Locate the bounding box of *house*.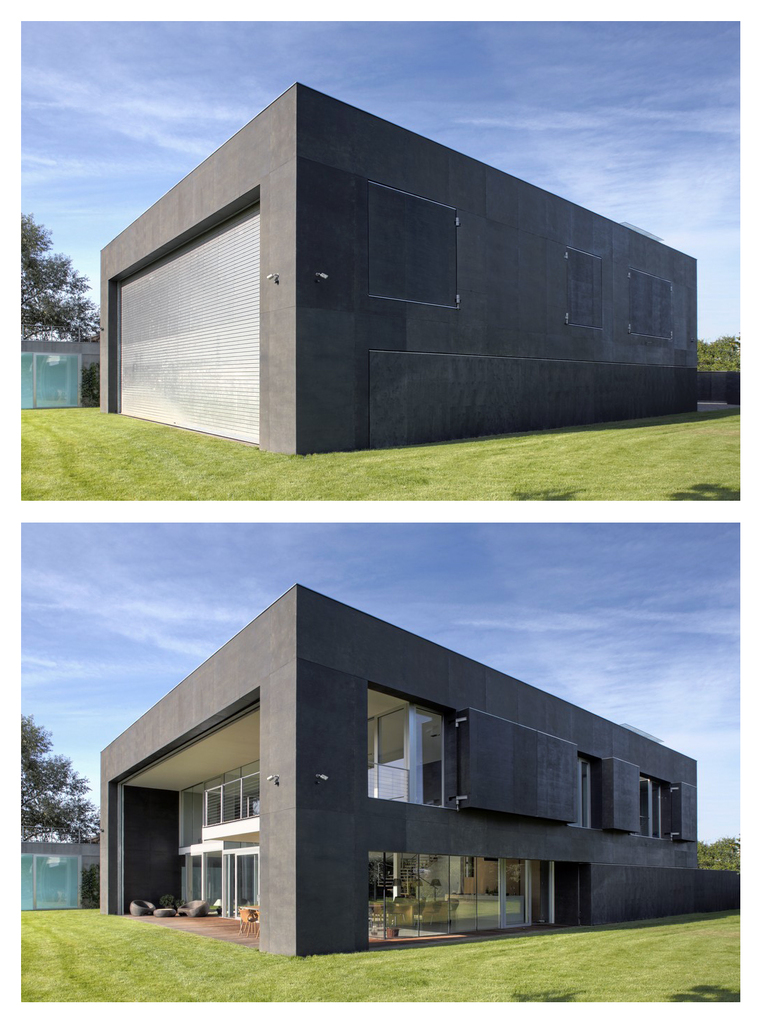
Bounding box: <box>97,579,745,957</box>.
